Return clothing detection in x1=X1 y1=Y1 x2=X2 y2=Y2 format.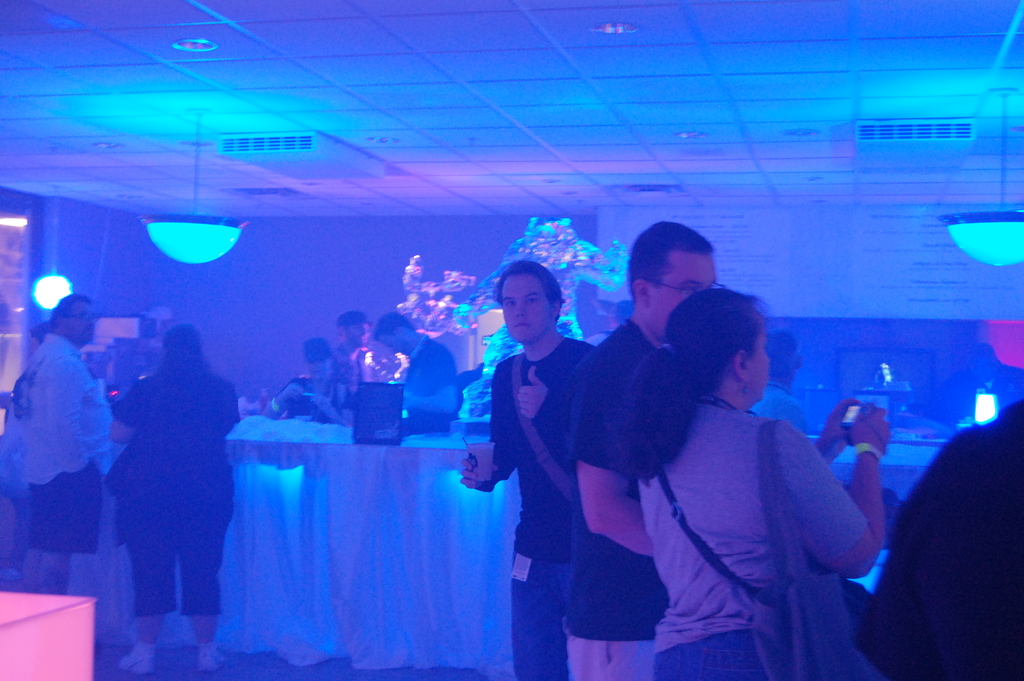
x1=3 y1=325 x2=116 y2=560.
